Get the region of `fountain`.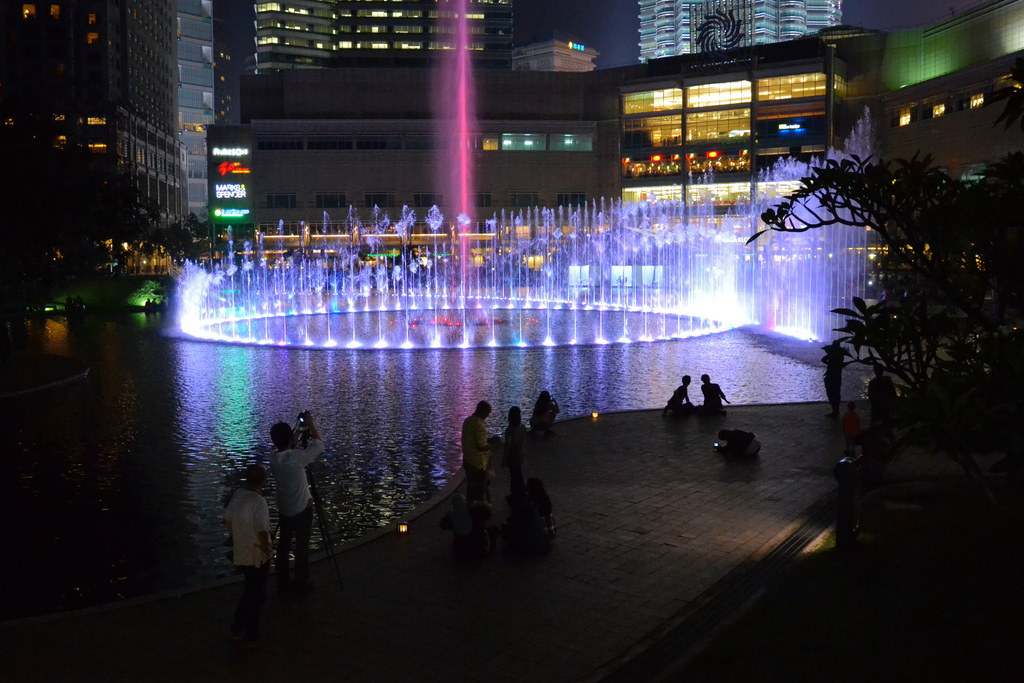
<bbox>191, 45, 875, 514</bbox>.
